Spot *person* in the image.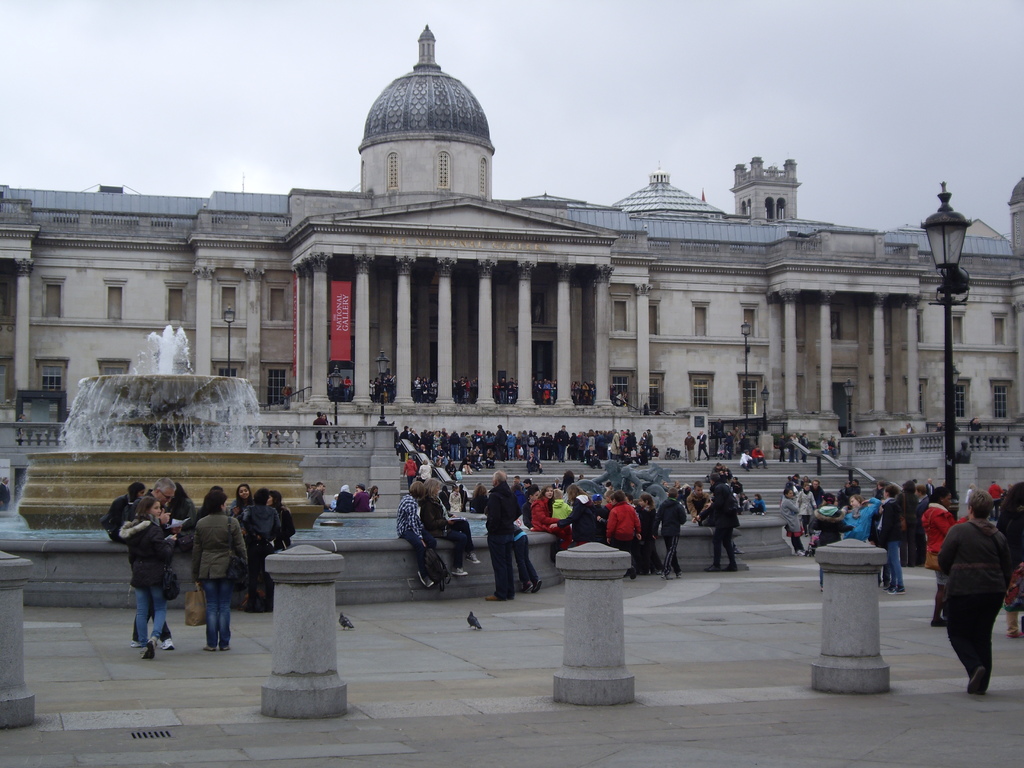
*person* found at rect(314, 481, 329, 509).
